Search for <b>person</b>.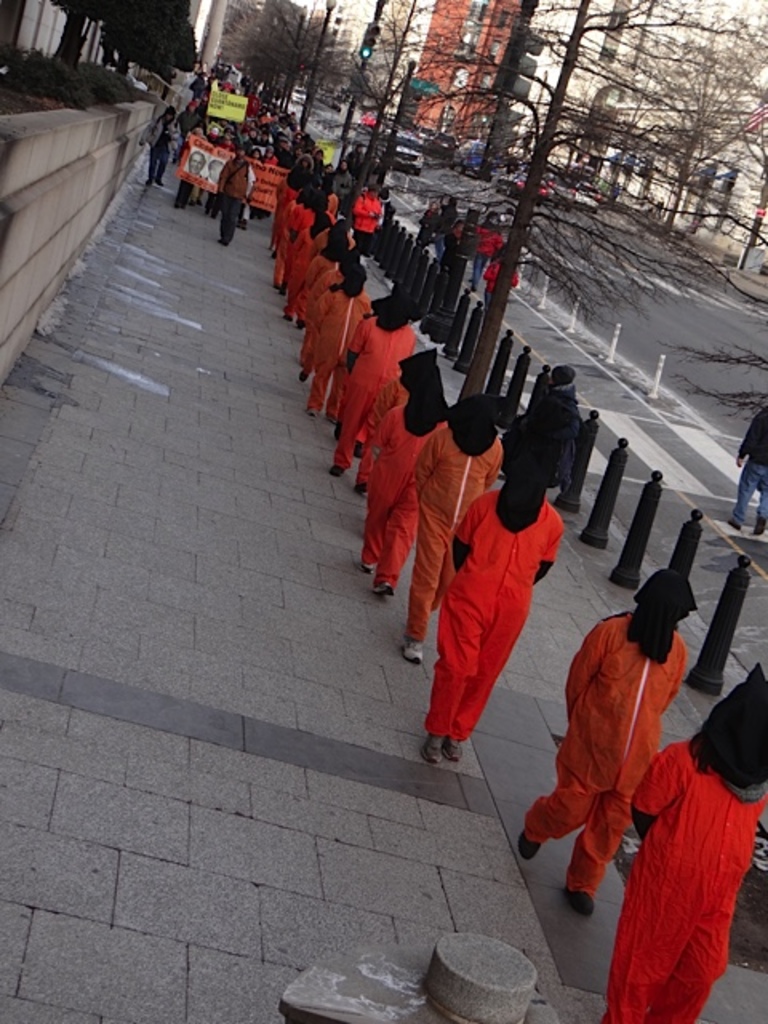
Found at [309,270,376,414].
